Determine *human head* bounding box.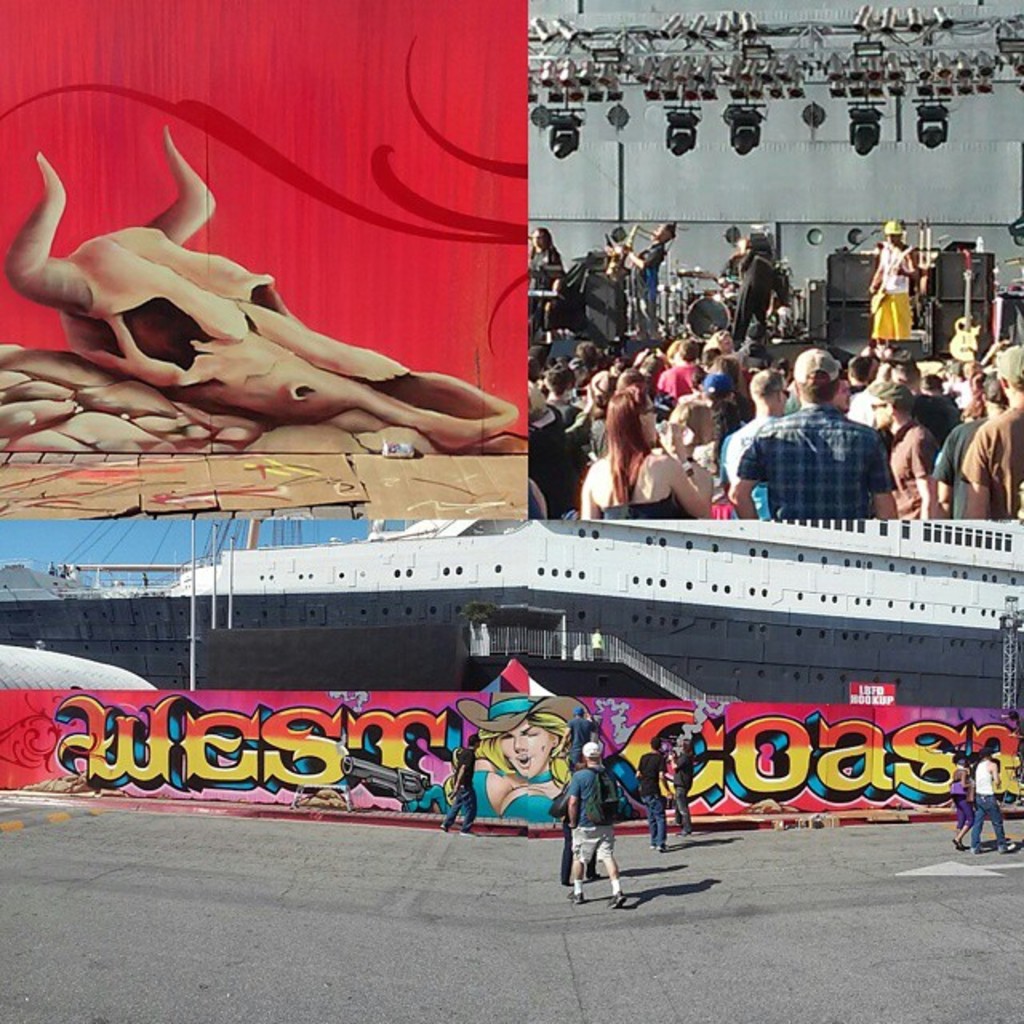
Determined: {"x1": 886, "y1": 221, "x2": 904, "y2": 248}.
